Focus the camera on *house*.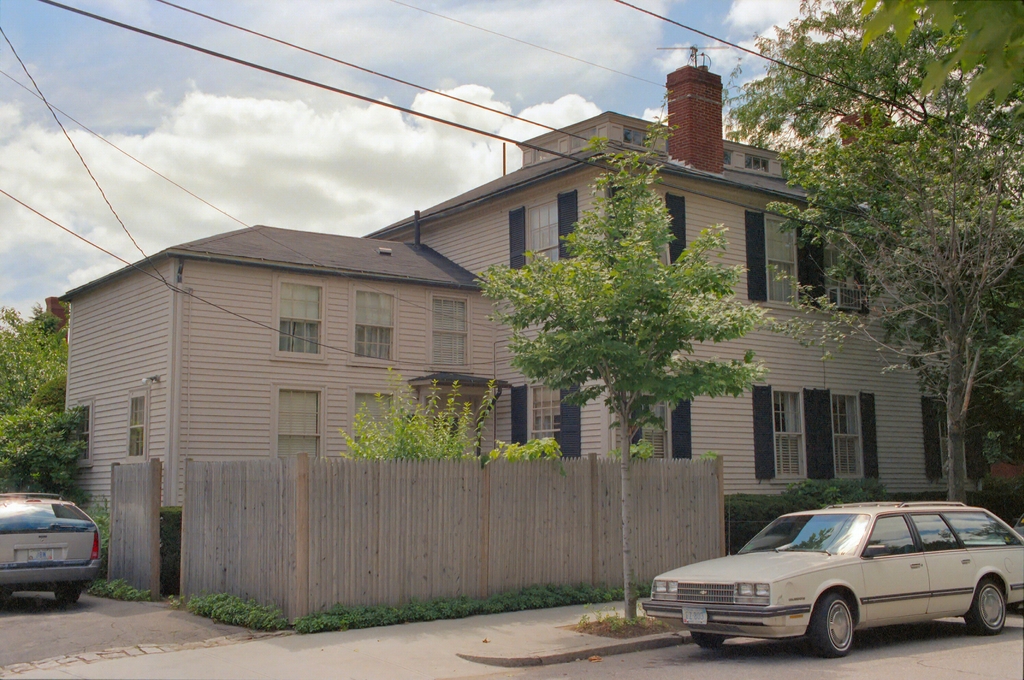
Focus region: left=72, top=130, right=852, bottom=593.
